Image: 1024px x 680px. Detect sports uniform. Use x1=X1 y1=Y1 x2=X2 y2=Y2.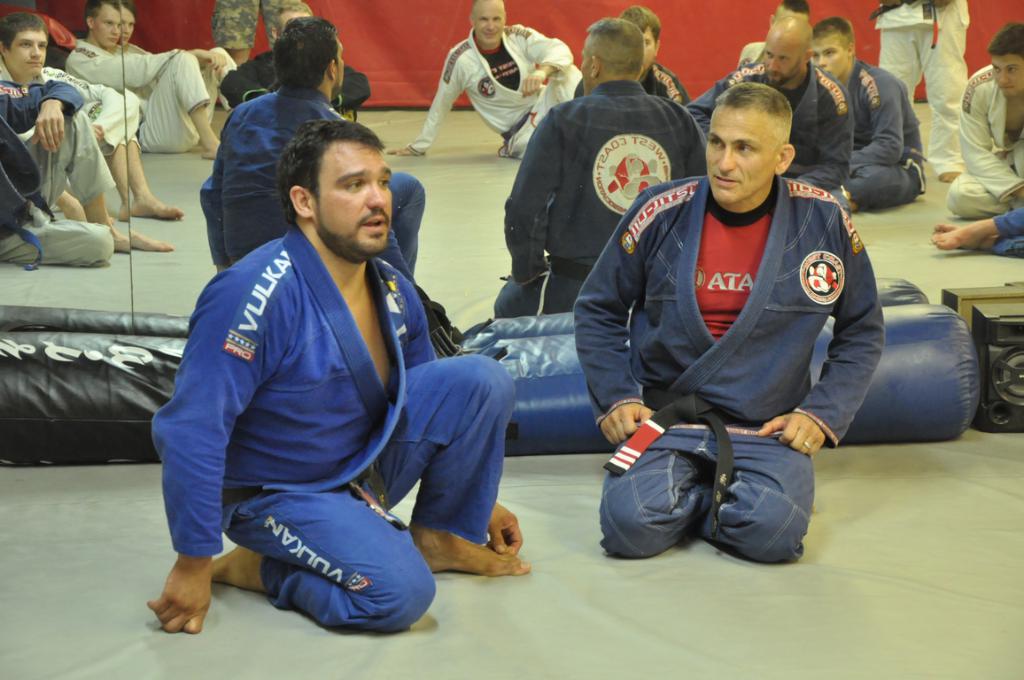
x1=0 y1=72 x2=105 y2=268.
